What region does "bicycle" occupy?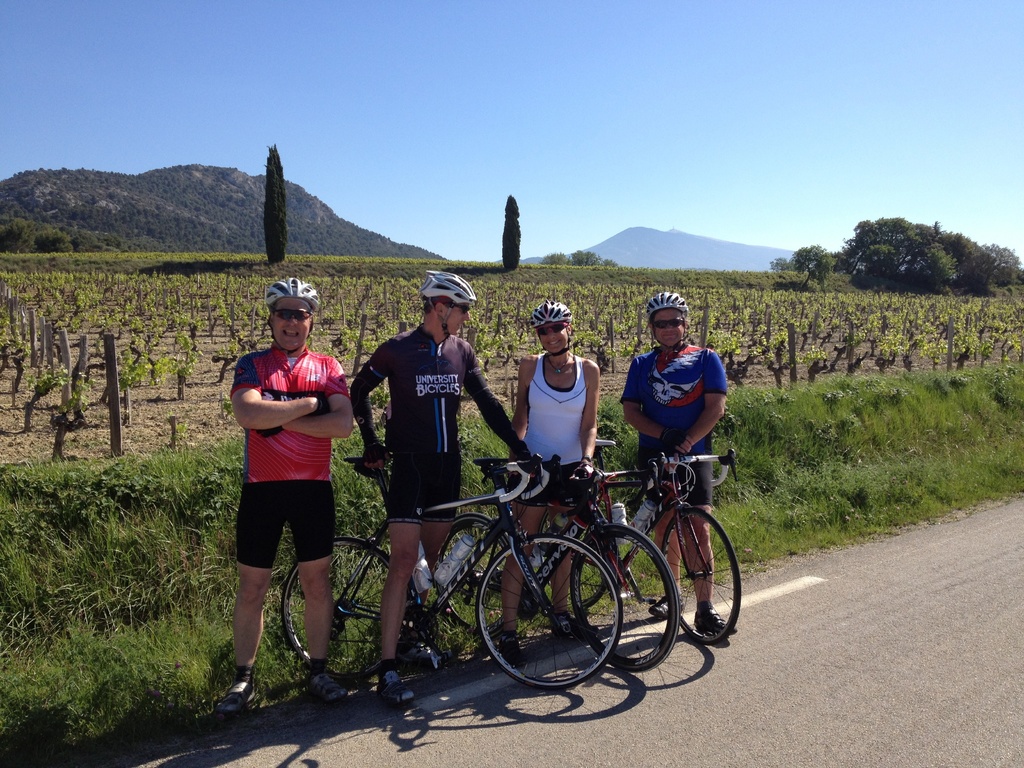
BBox(447, 447, 684, 673).
